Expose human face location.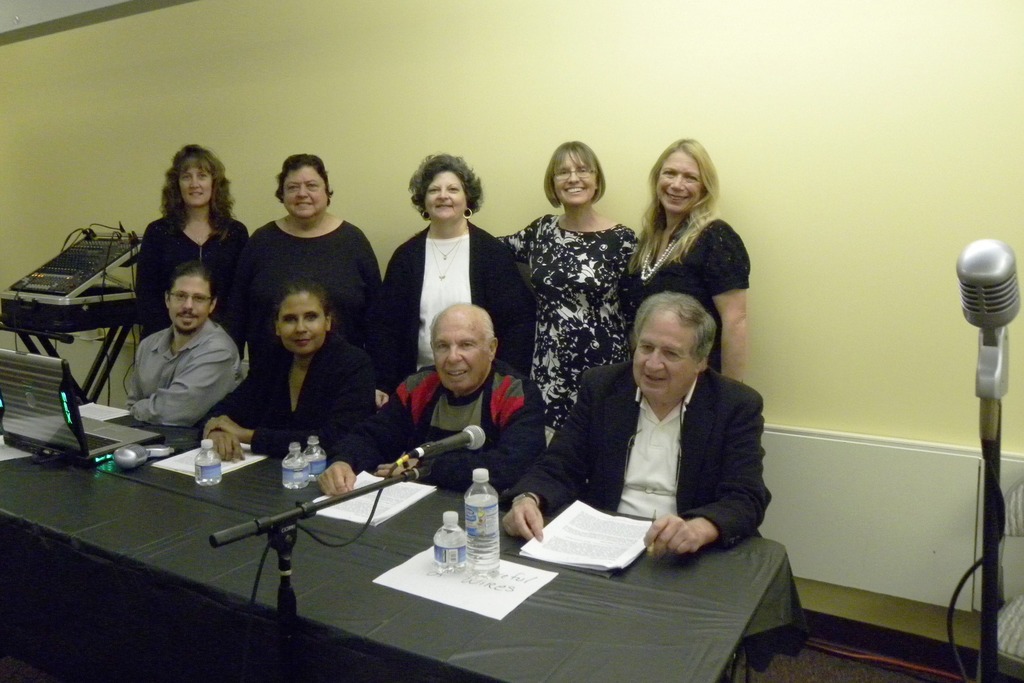
Exposed at bbox(552, 149, 599, 210).
